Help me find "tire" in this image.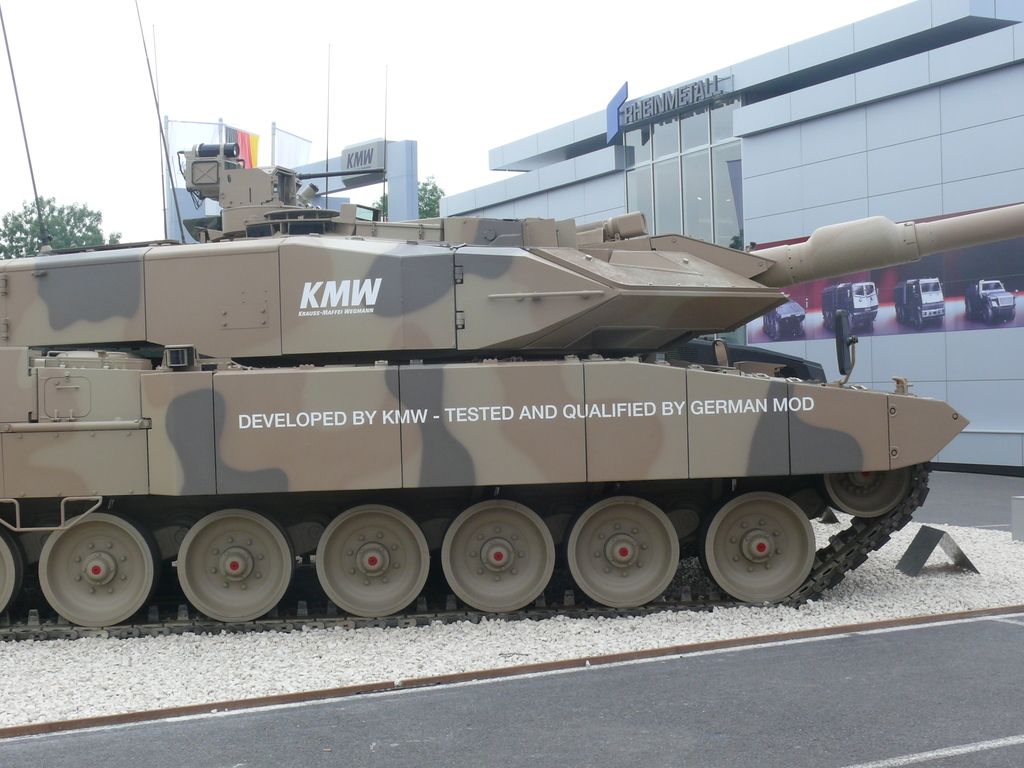
Found it: [700, 491, 815, 600].
